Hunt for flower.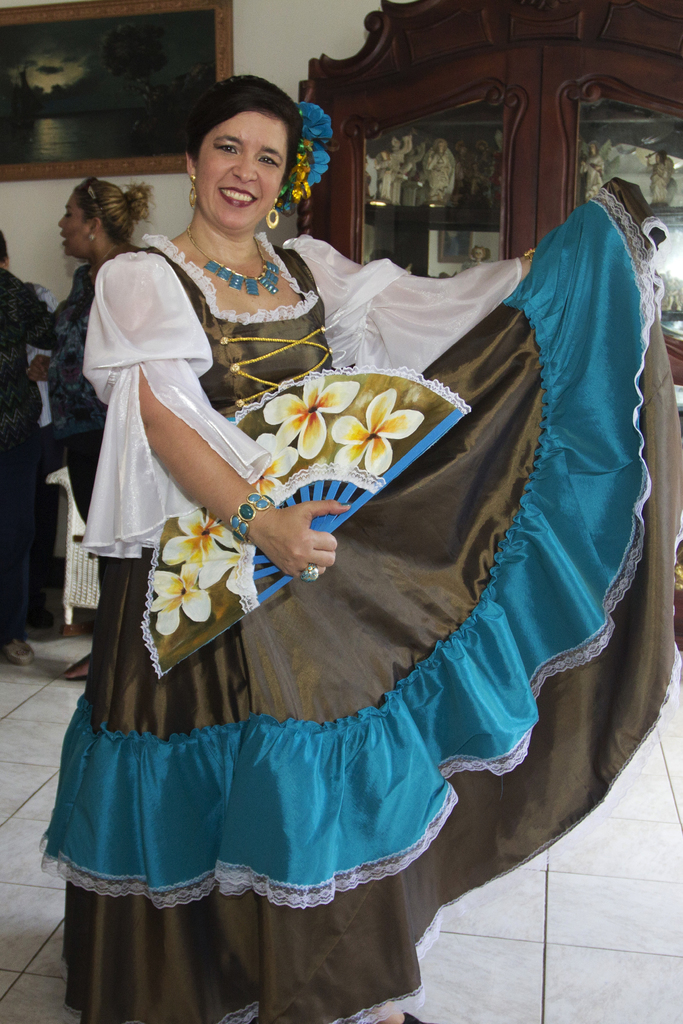
Hunted down at Rect(315, 380, 431, 472).
